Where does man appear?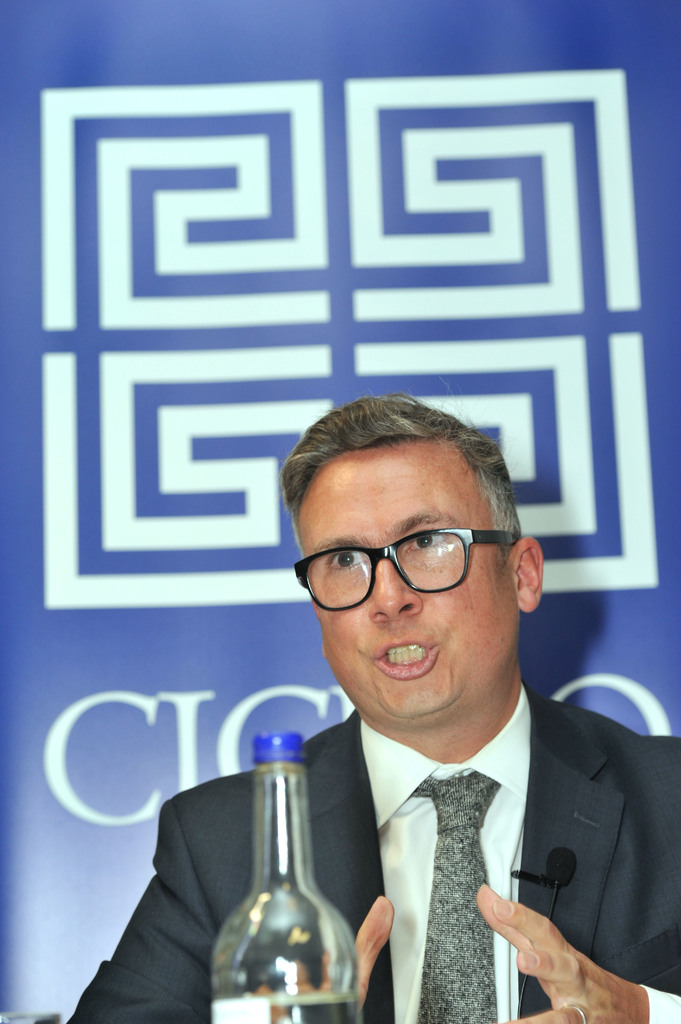
Appears at detection(191, 422, 649, 1023).
